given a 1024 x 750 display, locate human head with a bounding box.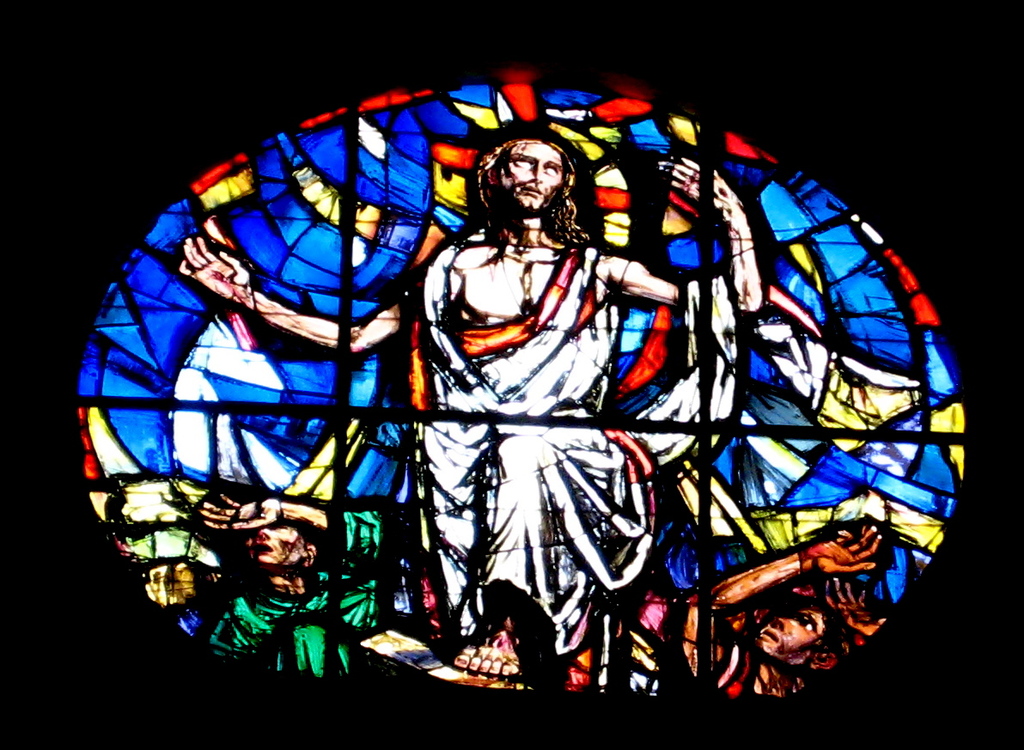
Located: x1=752 y1=601 x2=844 y2=674.
